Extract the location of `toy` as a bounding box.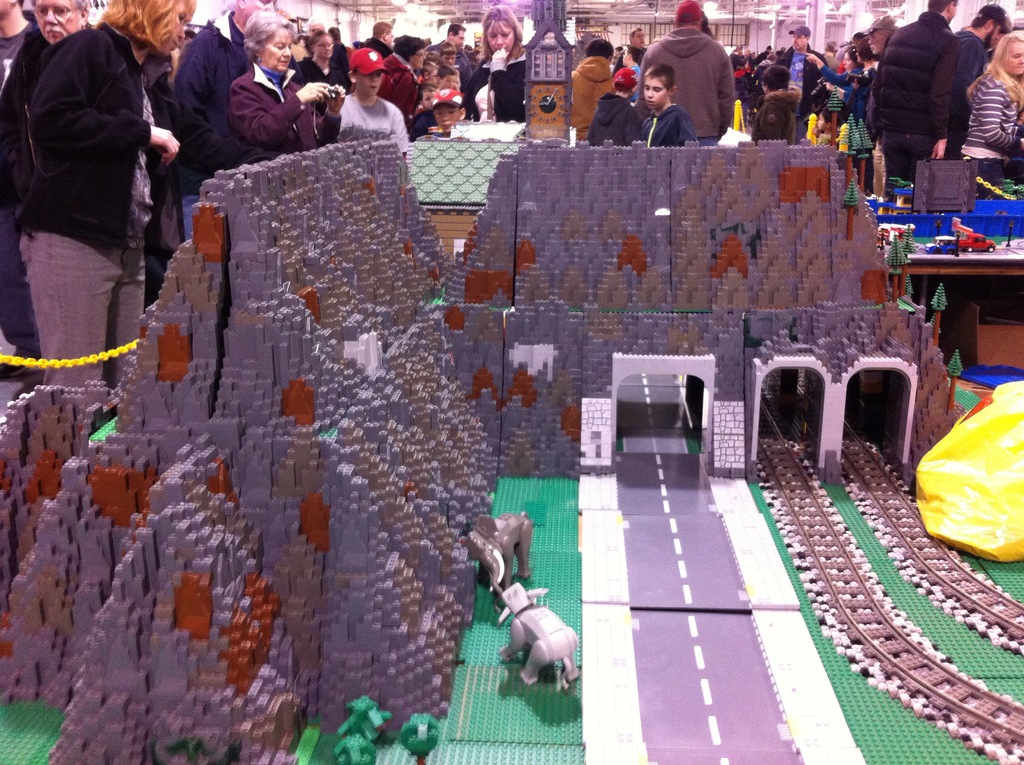
<box>501,584,579,685</box>.
